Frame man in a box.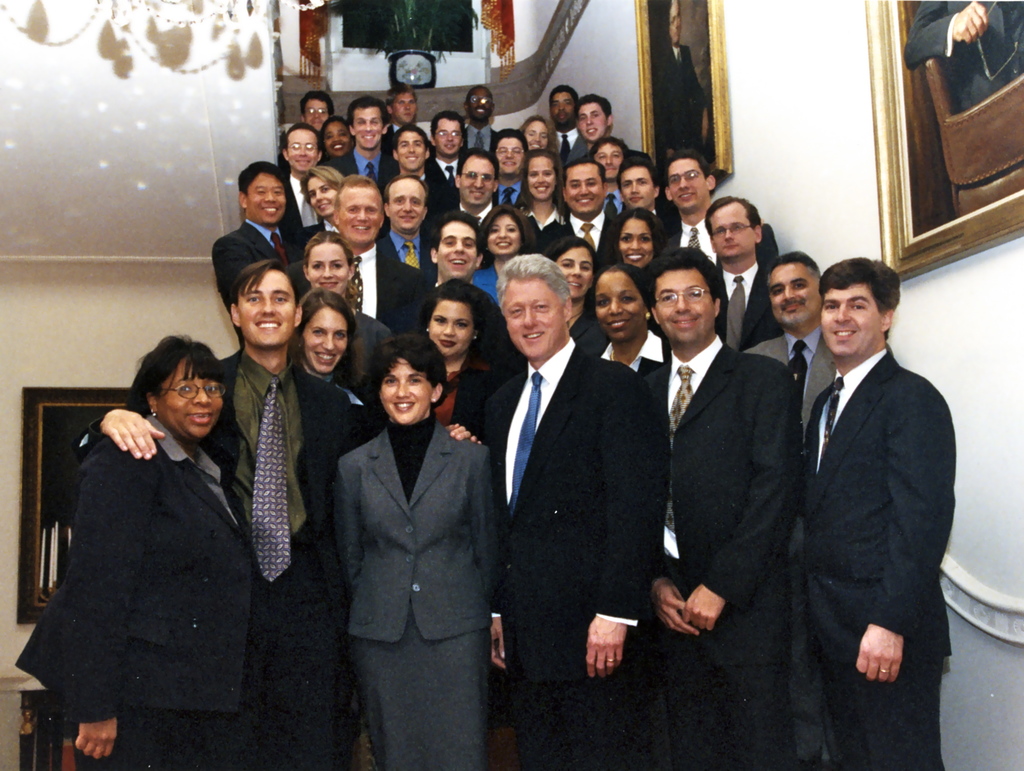
425 211 481 290.
